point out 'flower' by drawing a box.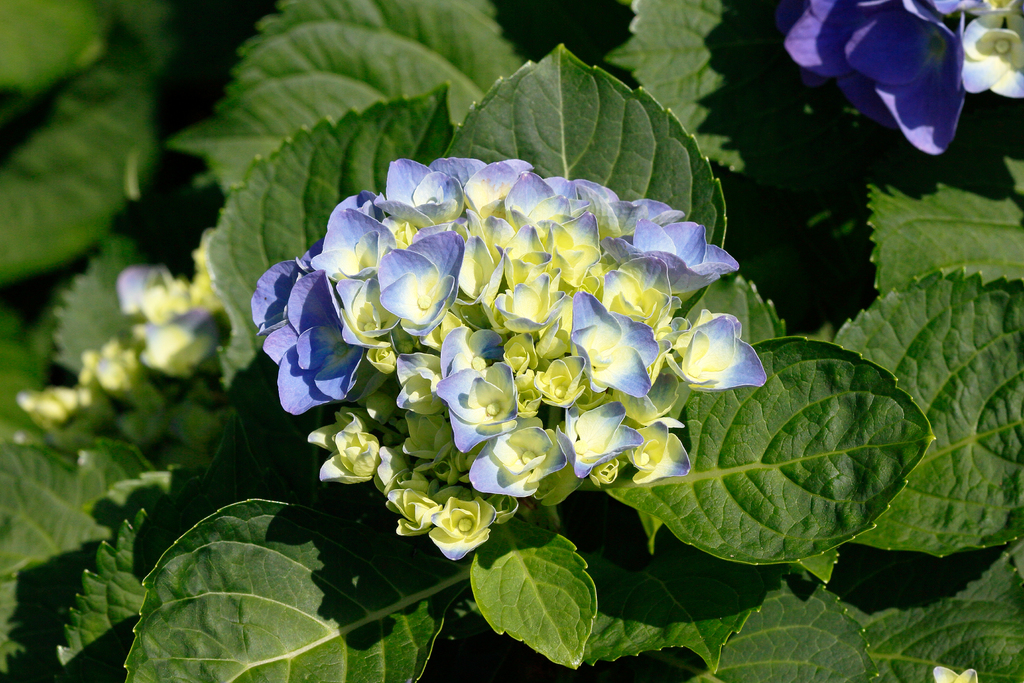
l=250, t=156, r=767, b=562.
